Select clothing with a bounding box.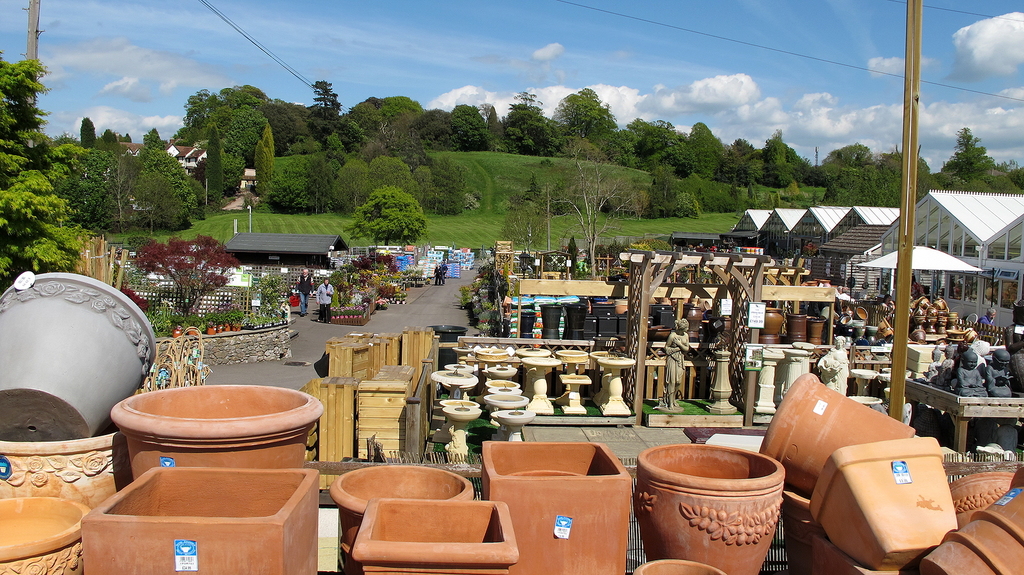
666,346,685,396.
